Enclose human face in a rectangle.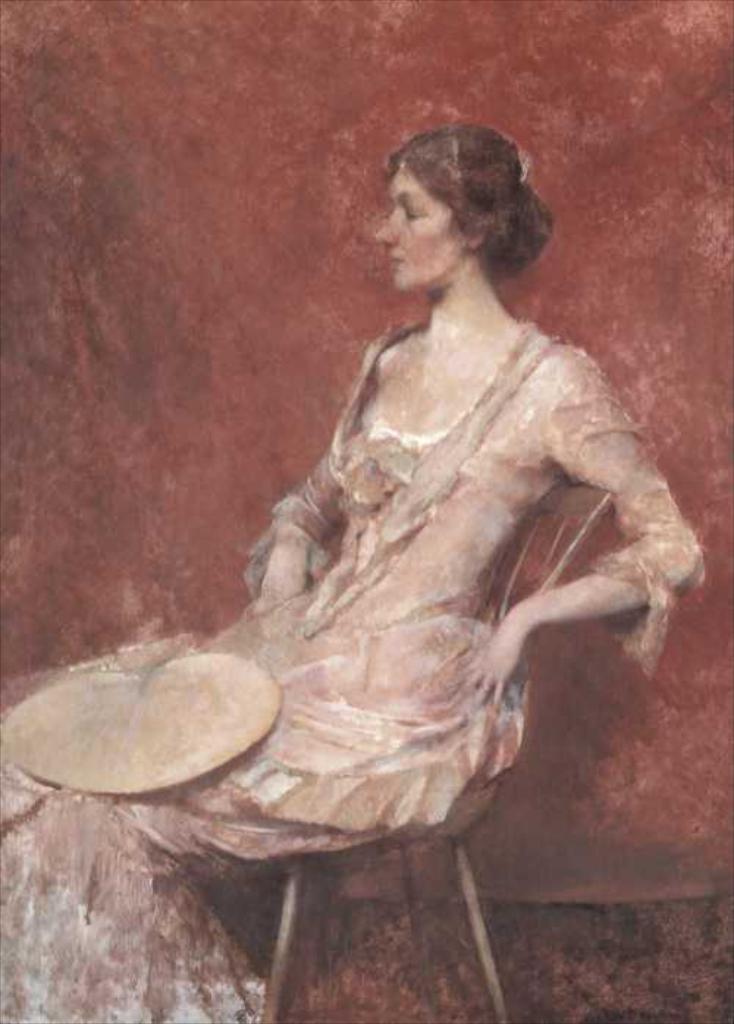
(377,167,467,295).
